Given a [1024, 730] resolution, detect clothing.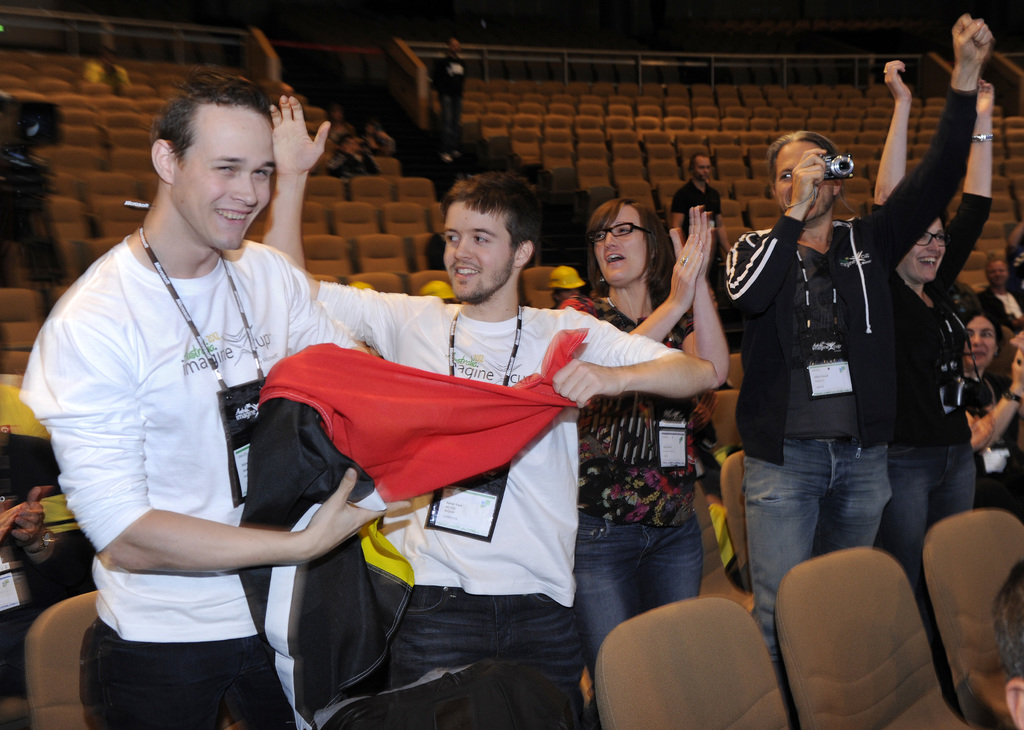
<region>557, 294, 717, 690</region>.
